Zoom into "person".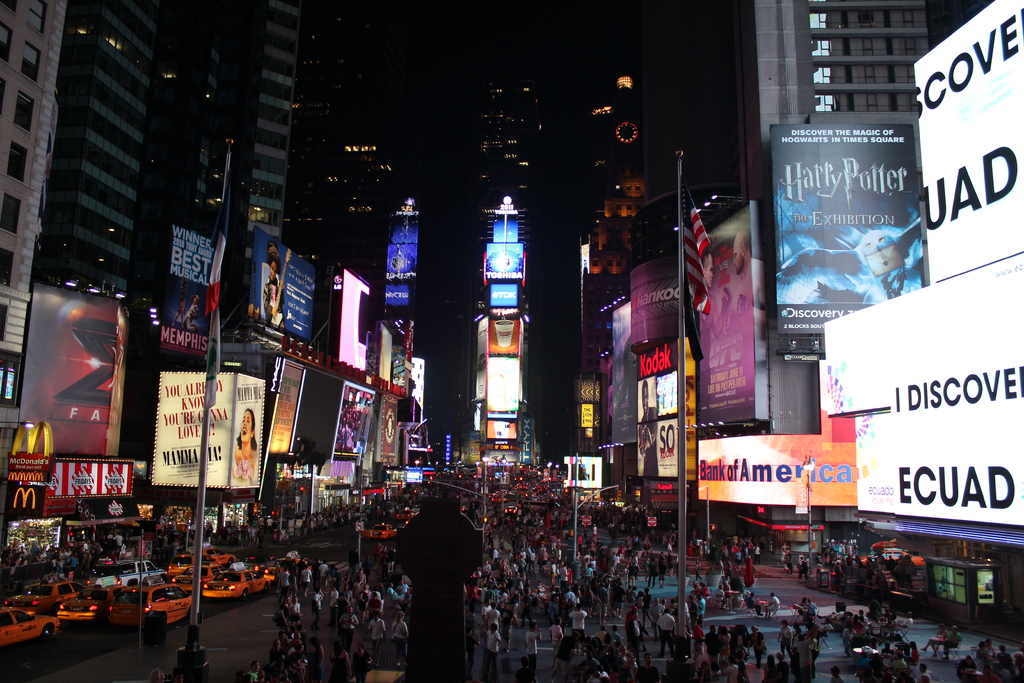
Zoom target: bbox(660, 613, 669, 655).
